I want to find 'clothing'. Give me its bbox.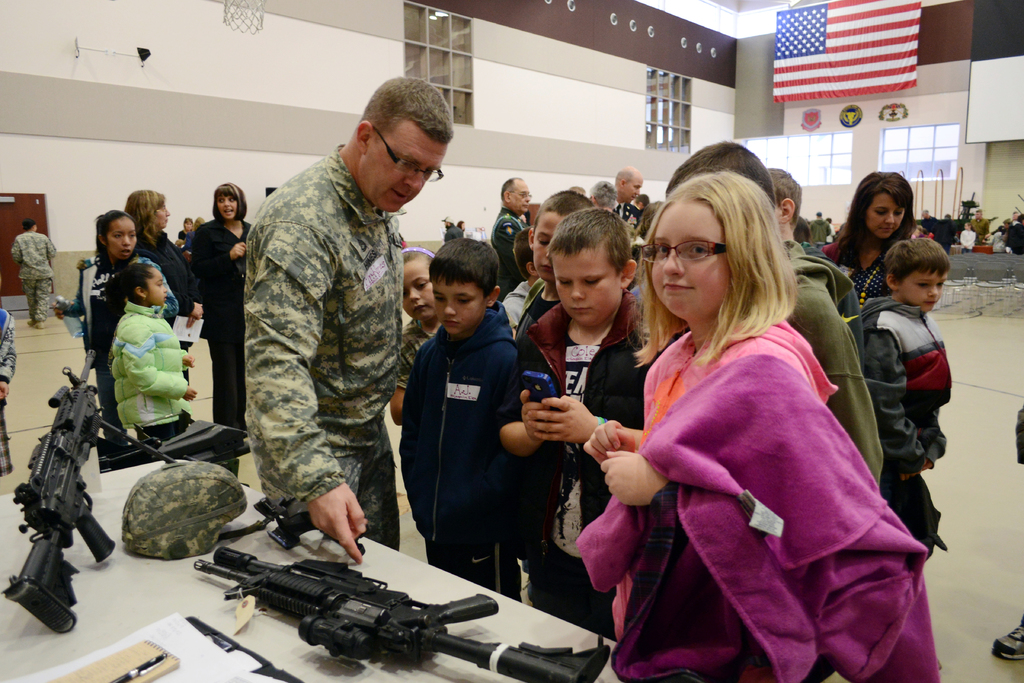
(left=775, top=238, right=883, bottom=487).
